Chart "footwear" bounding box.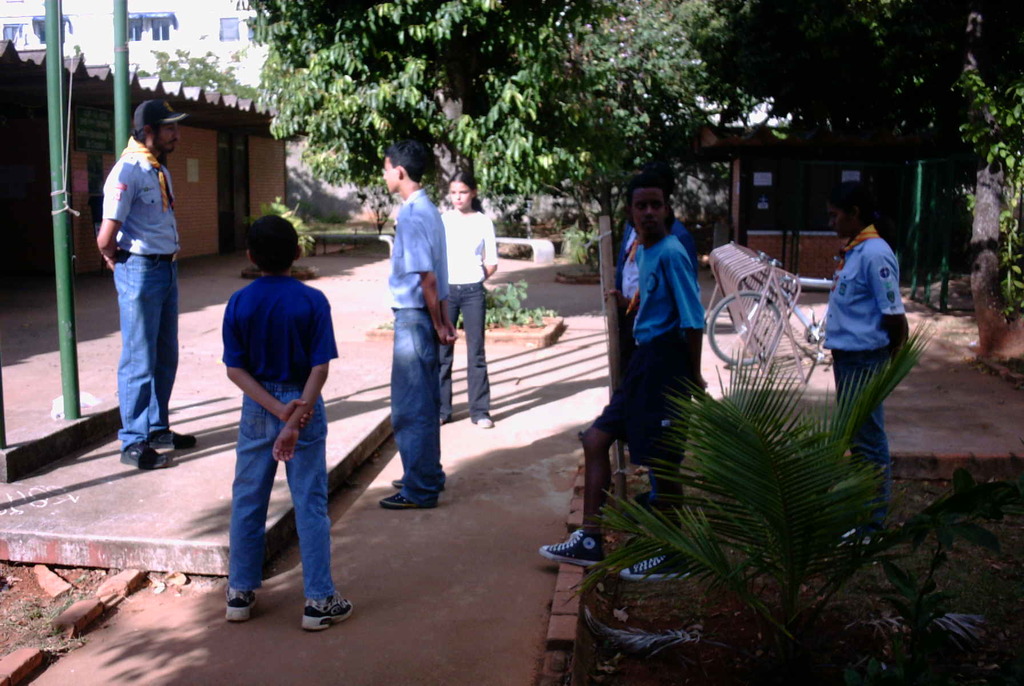
Charted: <bbox>541, 527, 605, 568</bbox>.
